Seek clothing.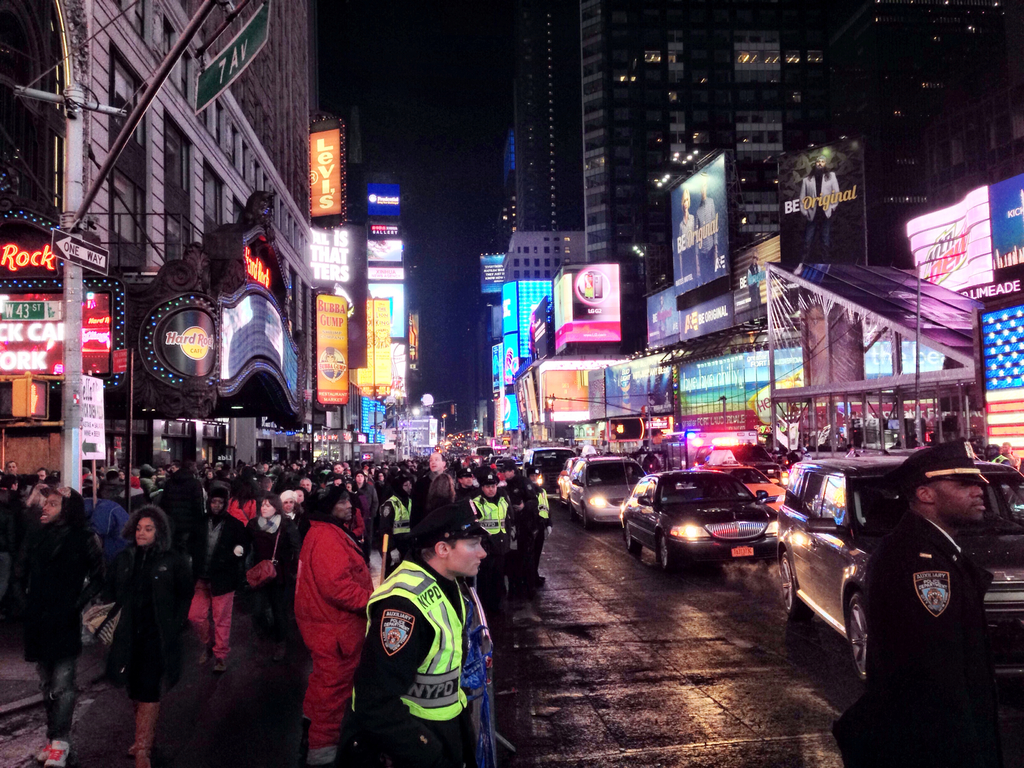
(left=0, top=487, right=22, bottom=579).
